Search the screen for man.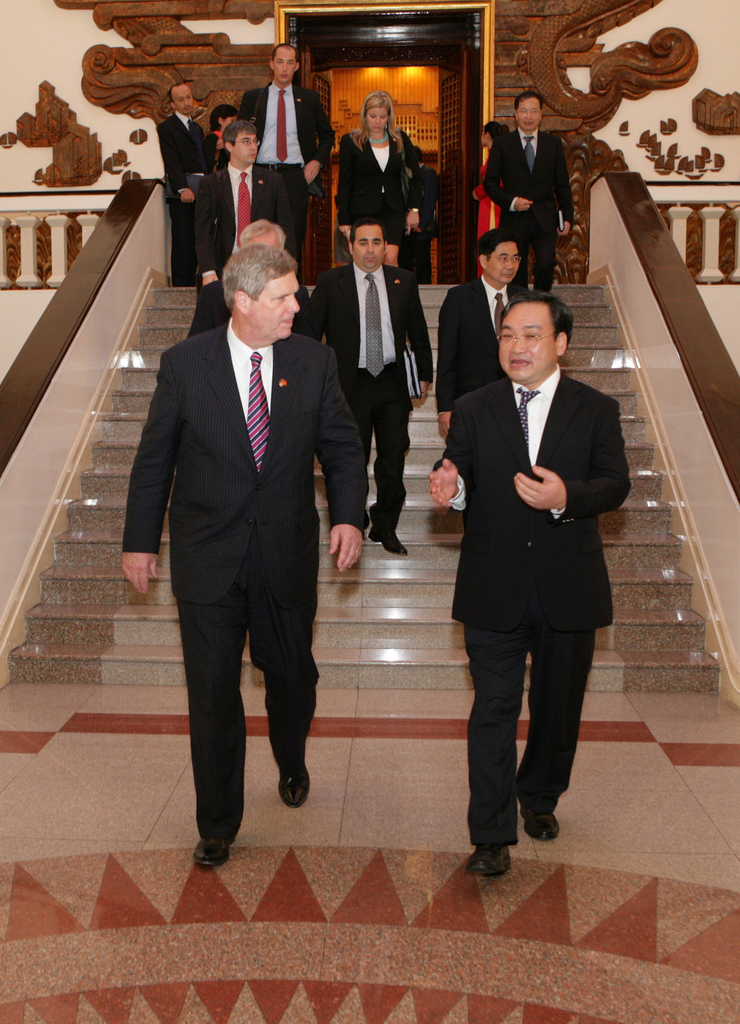
Found at region(440, 227, 539, 449).
